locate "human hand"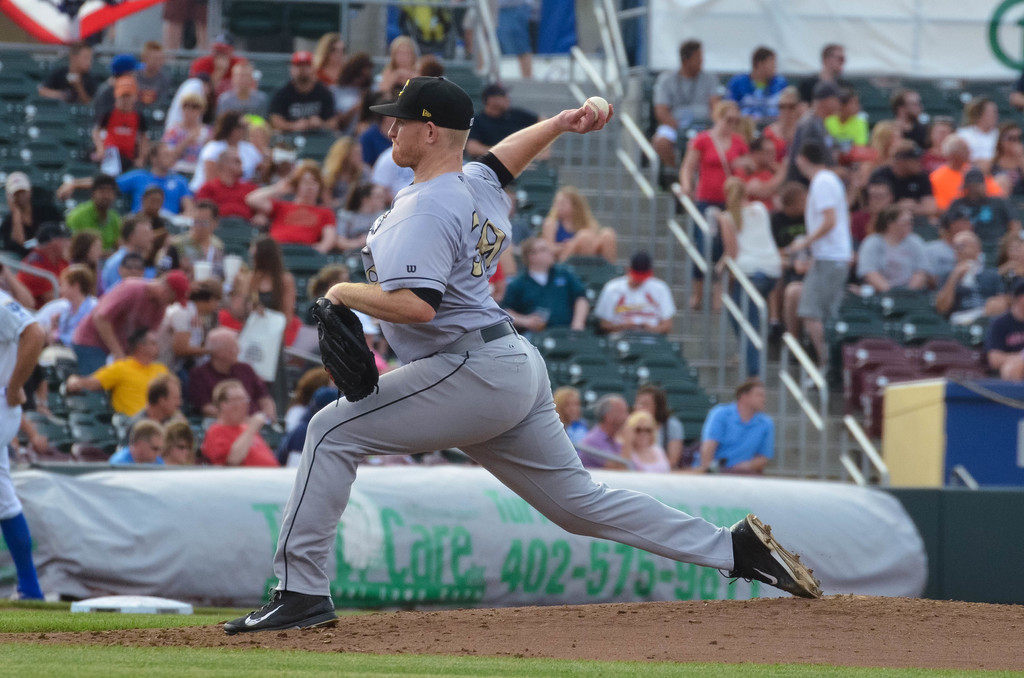
rect(308, 116, 321, 131)
